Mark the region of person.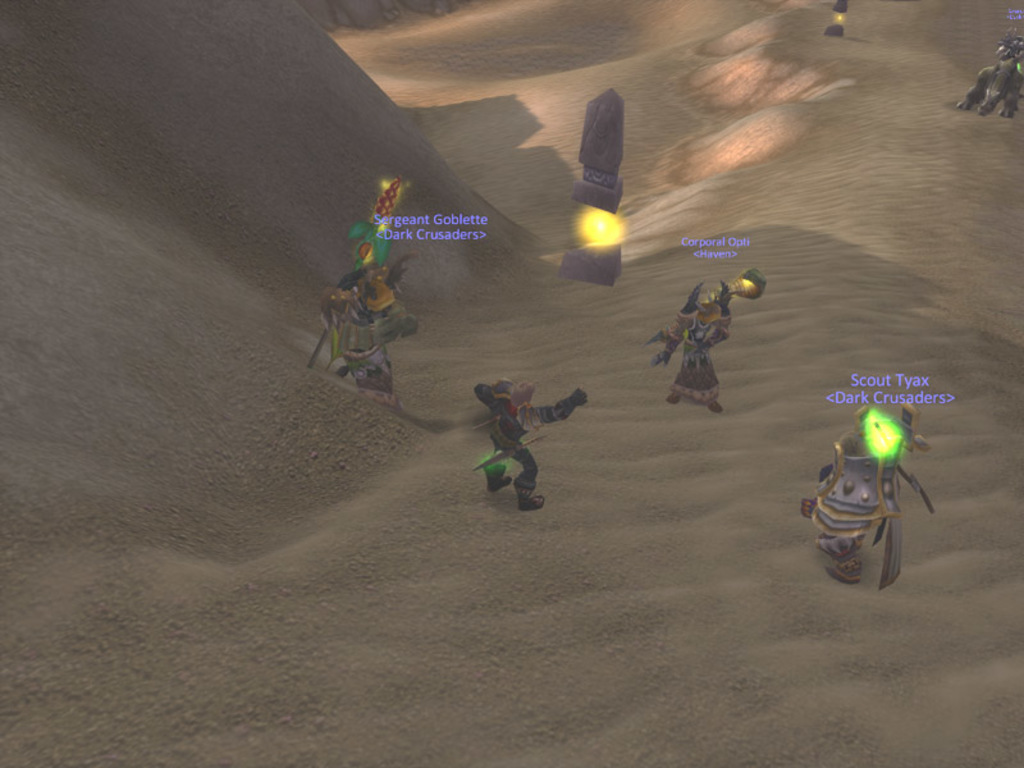
Region: pyautogui.locateOnScreen(791, 398, 946, 589).
